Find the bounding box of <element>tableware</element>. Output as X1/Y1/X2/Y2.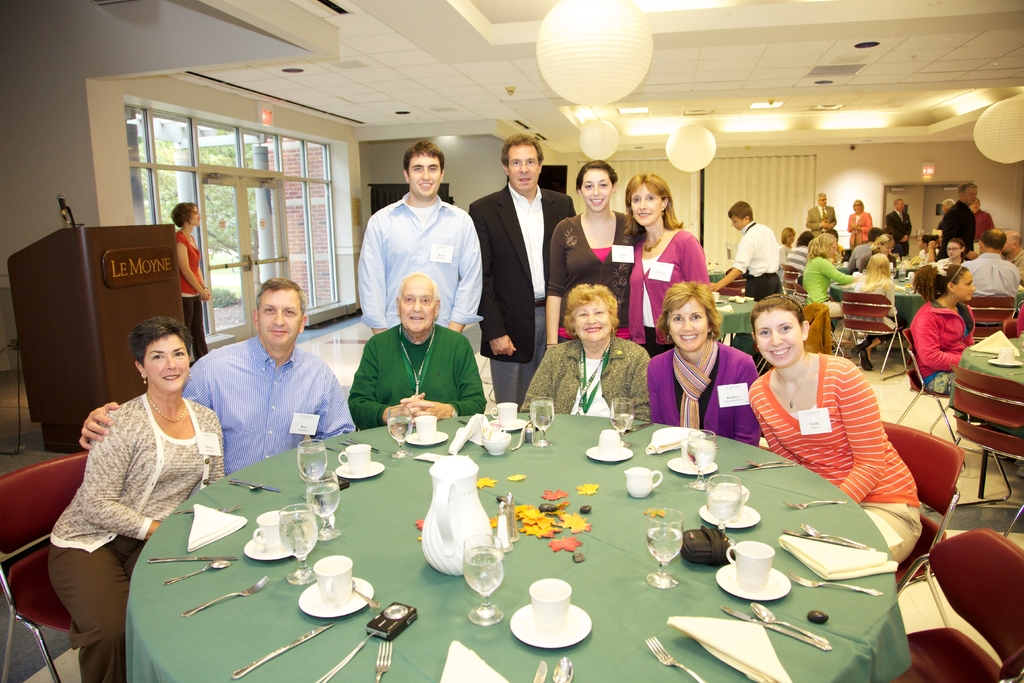
685/428/717/489.
